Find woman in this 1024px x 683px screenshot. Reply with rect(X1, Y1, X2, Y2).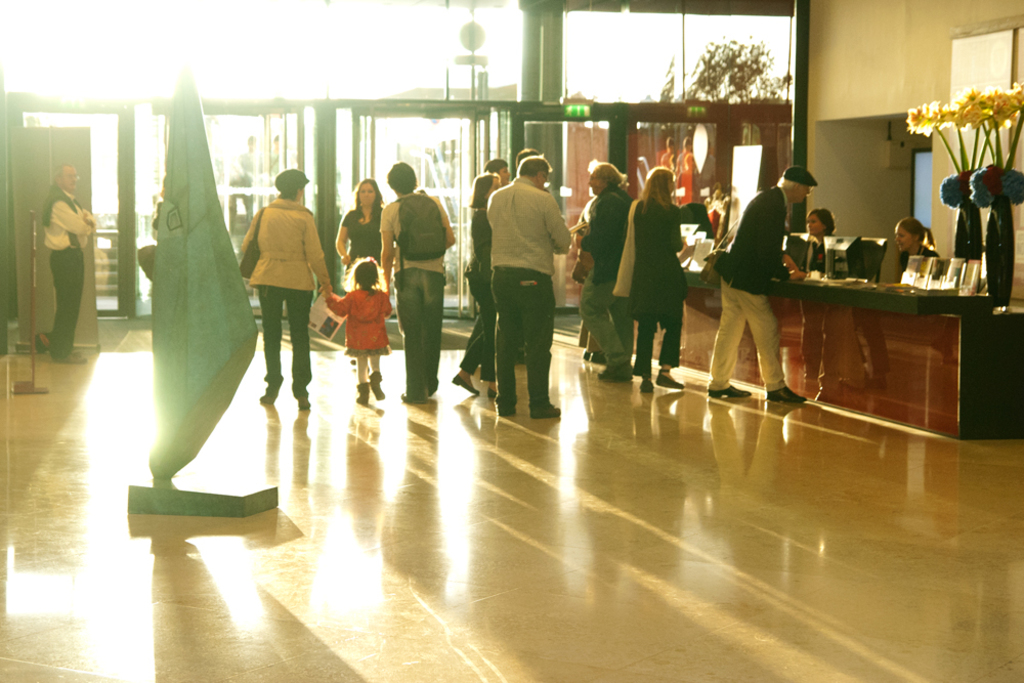
rect(802, 204, 838, 266).
